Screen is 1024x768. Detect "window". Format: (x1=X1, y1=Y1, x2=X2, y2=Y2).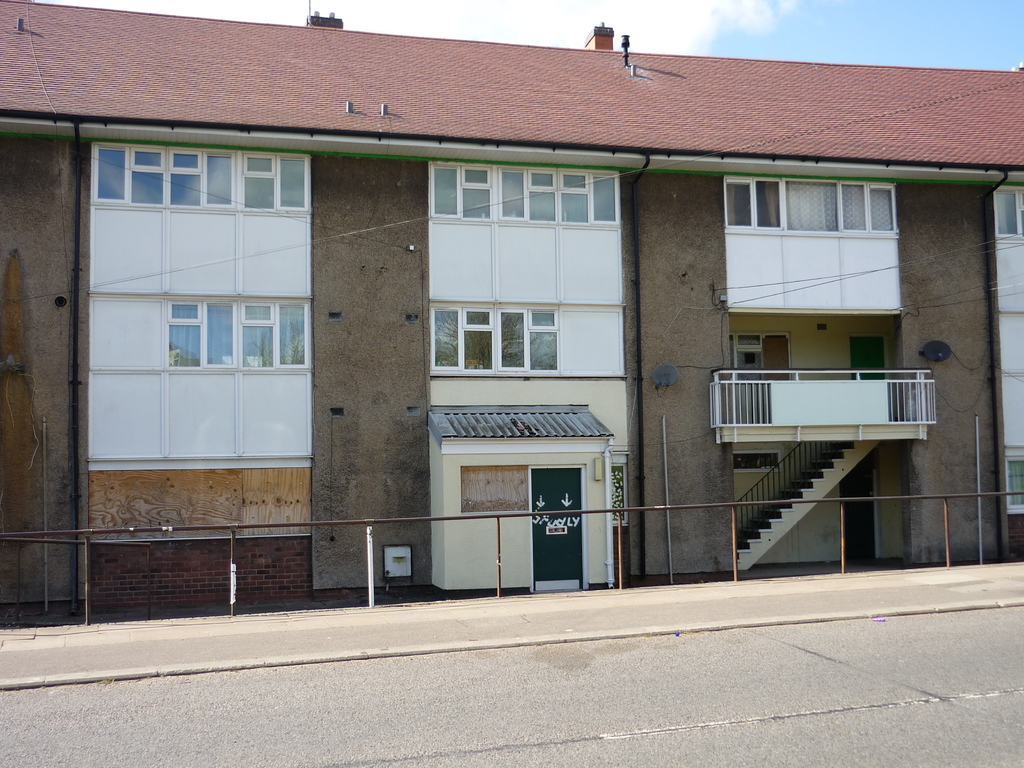
(x1=783, y1=183, x2=840, y2=228).
